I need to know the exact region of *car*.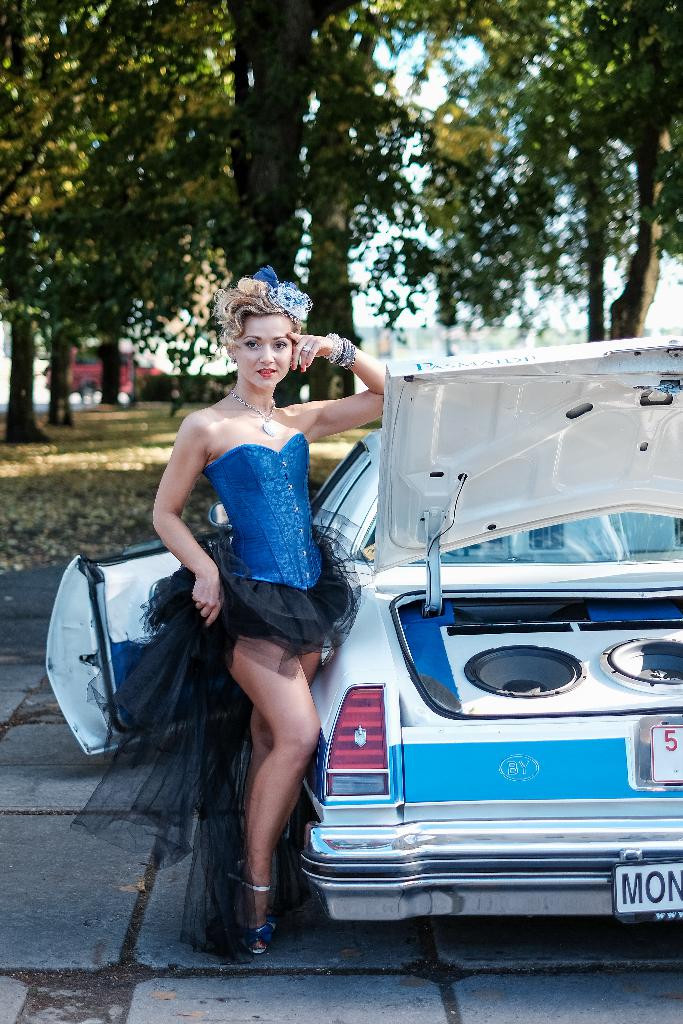
Region: x1=43, y1=331, x2=682, y2=929.
